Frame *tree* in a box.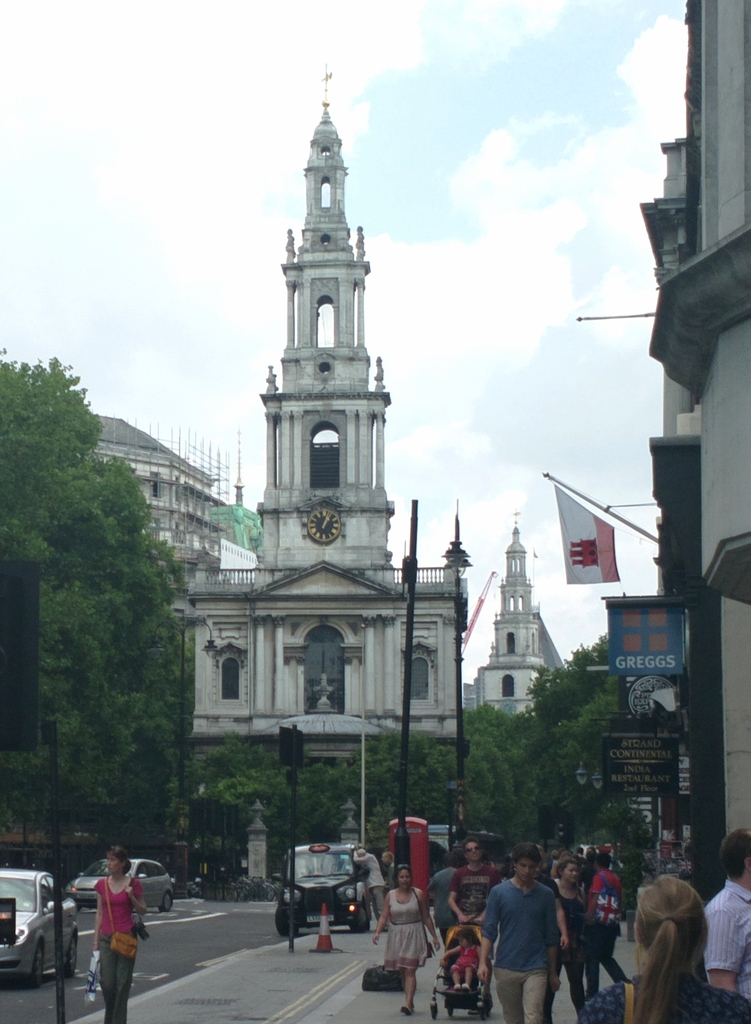
x1=21 y1=326 x2=191 y2=884.
